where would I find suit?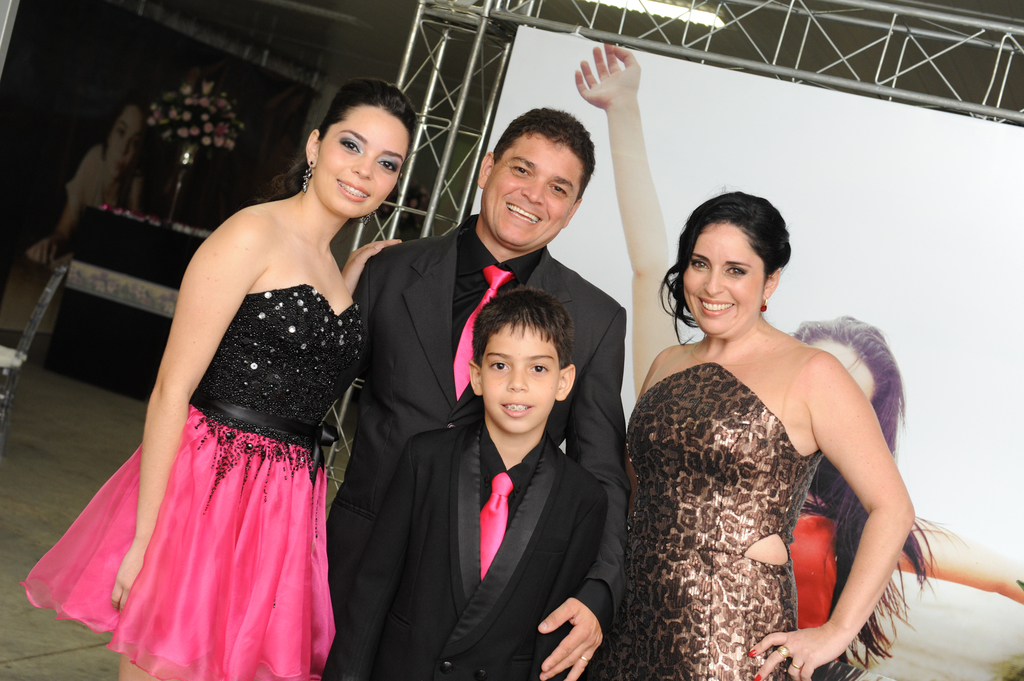
At 332, 209, 625, 625.
